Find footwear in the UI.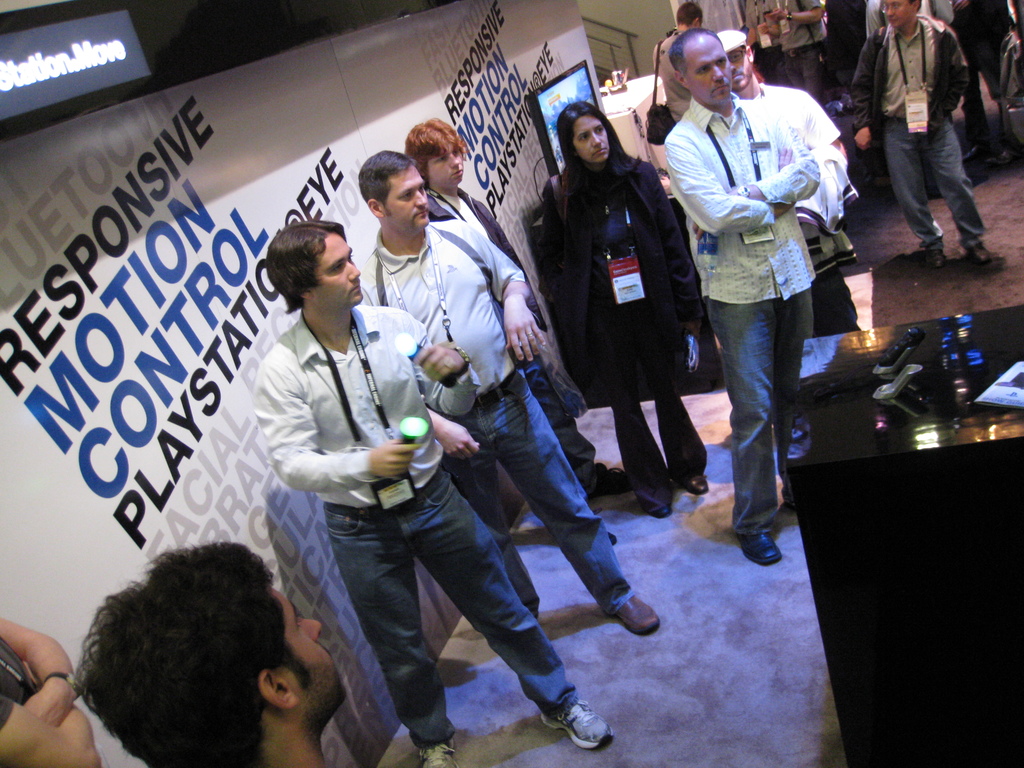
UI element at 417:736:454:767.
